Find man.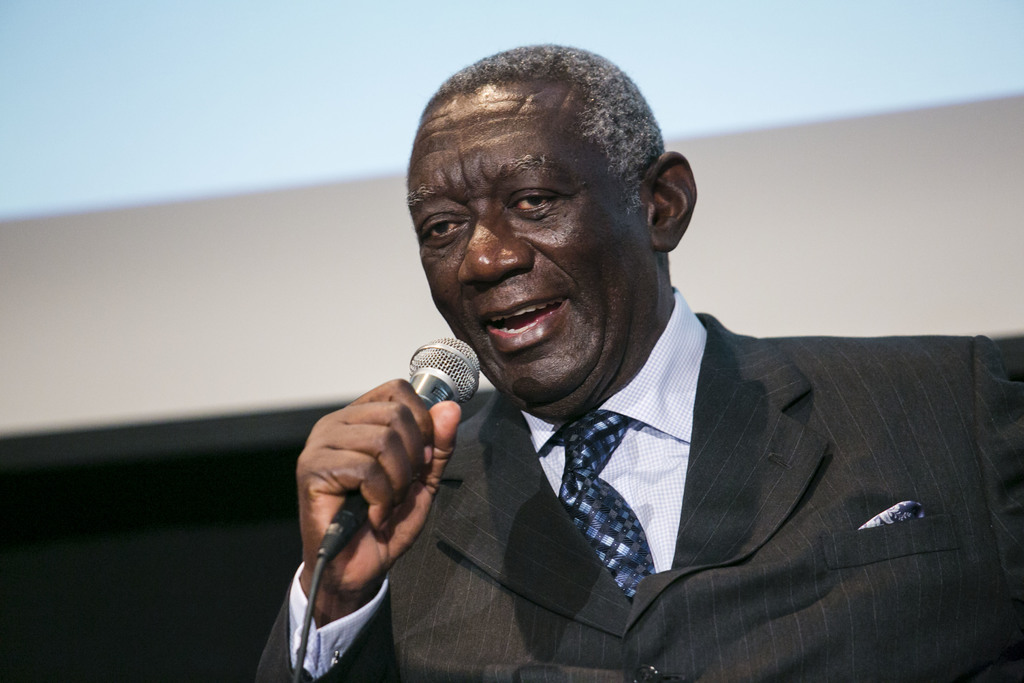
{"left": 305, "top": 74, "right": 1006, "bottom": 664}.
